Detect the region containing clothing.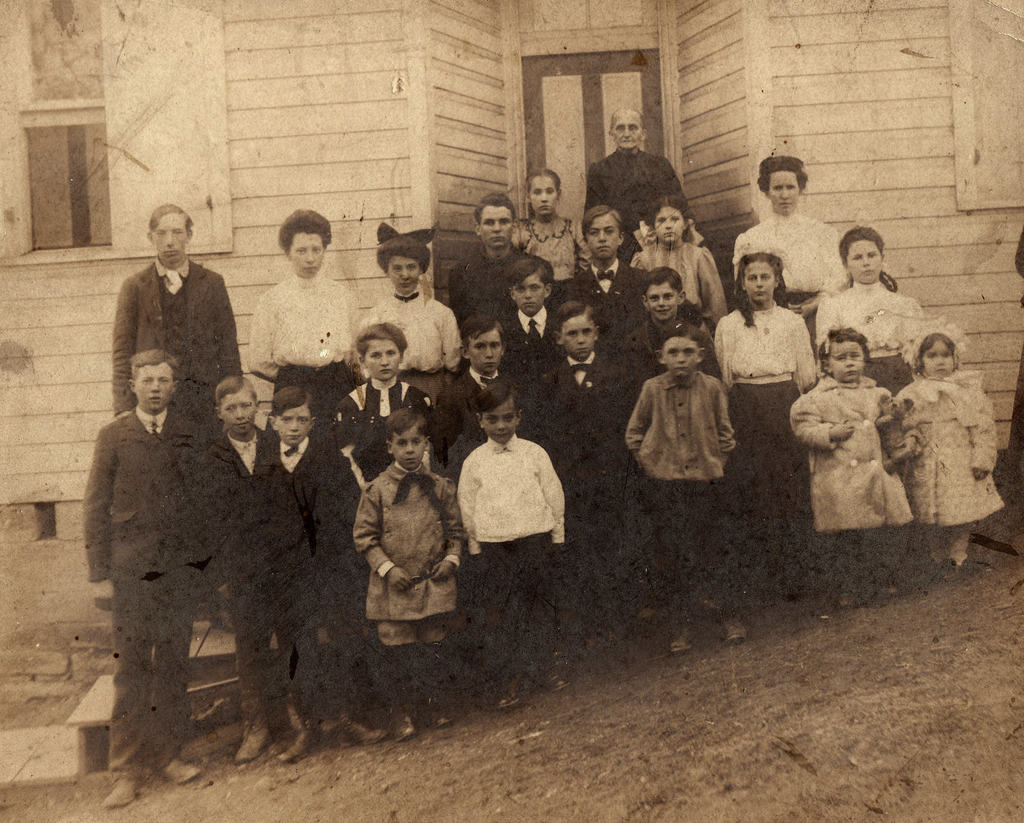
x1=193, y1=441, x2=278, y2=703.
